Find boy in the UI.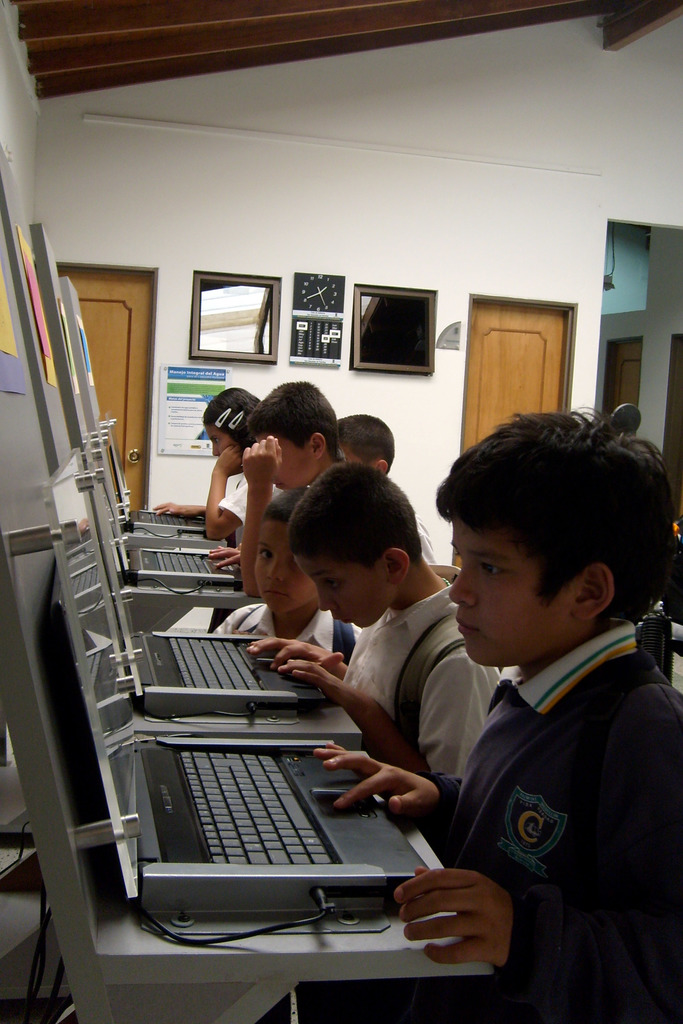
UI element at 227 372 375 534.
